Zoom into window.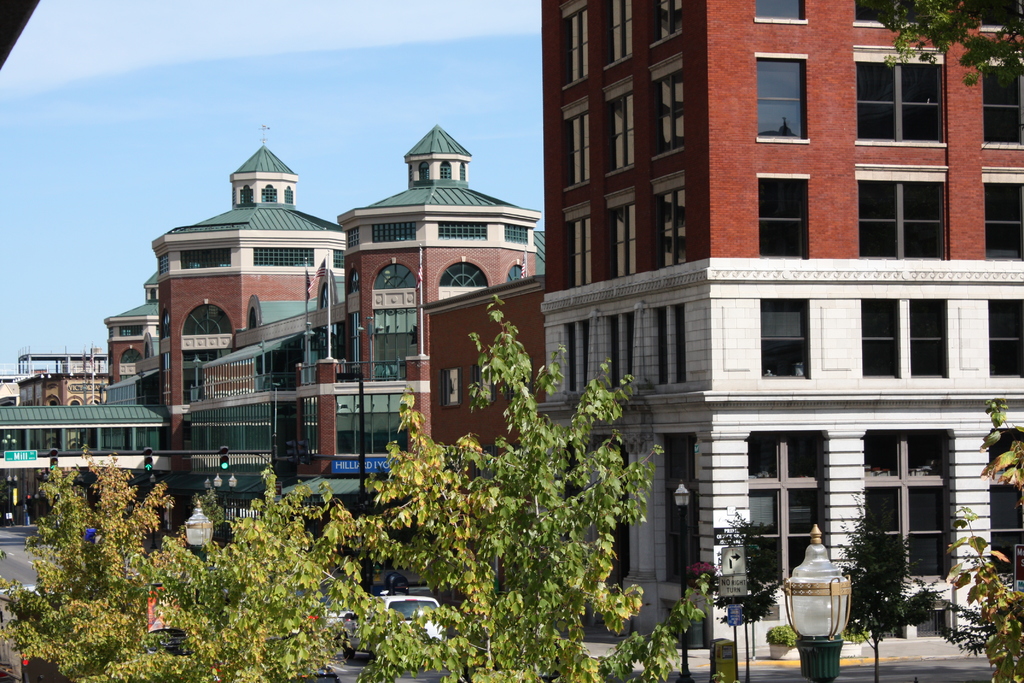
Zoom target: [656,186,685,266].
